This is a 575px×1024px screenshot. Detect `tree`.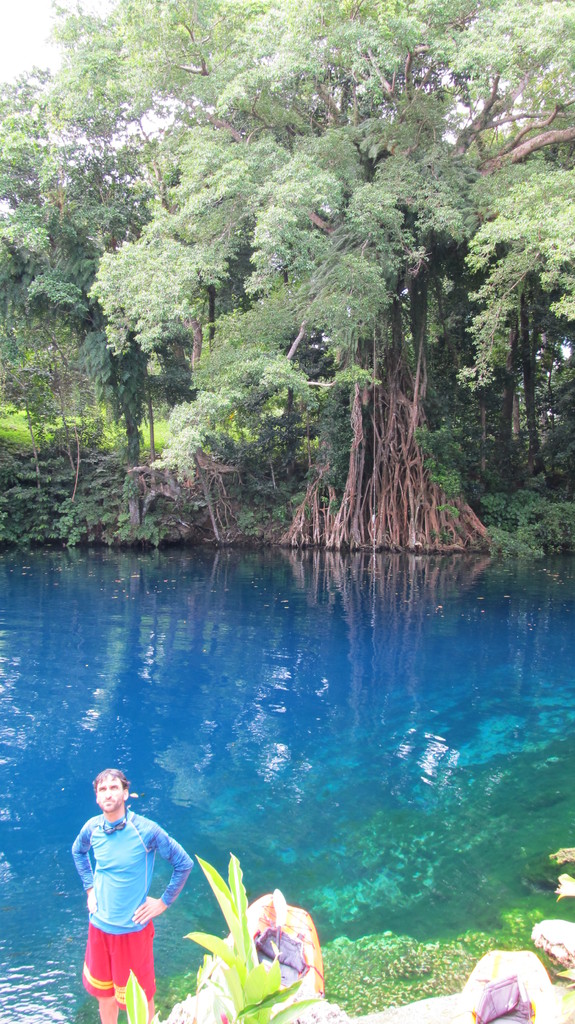
select_region(0, 61, 191, 486).
